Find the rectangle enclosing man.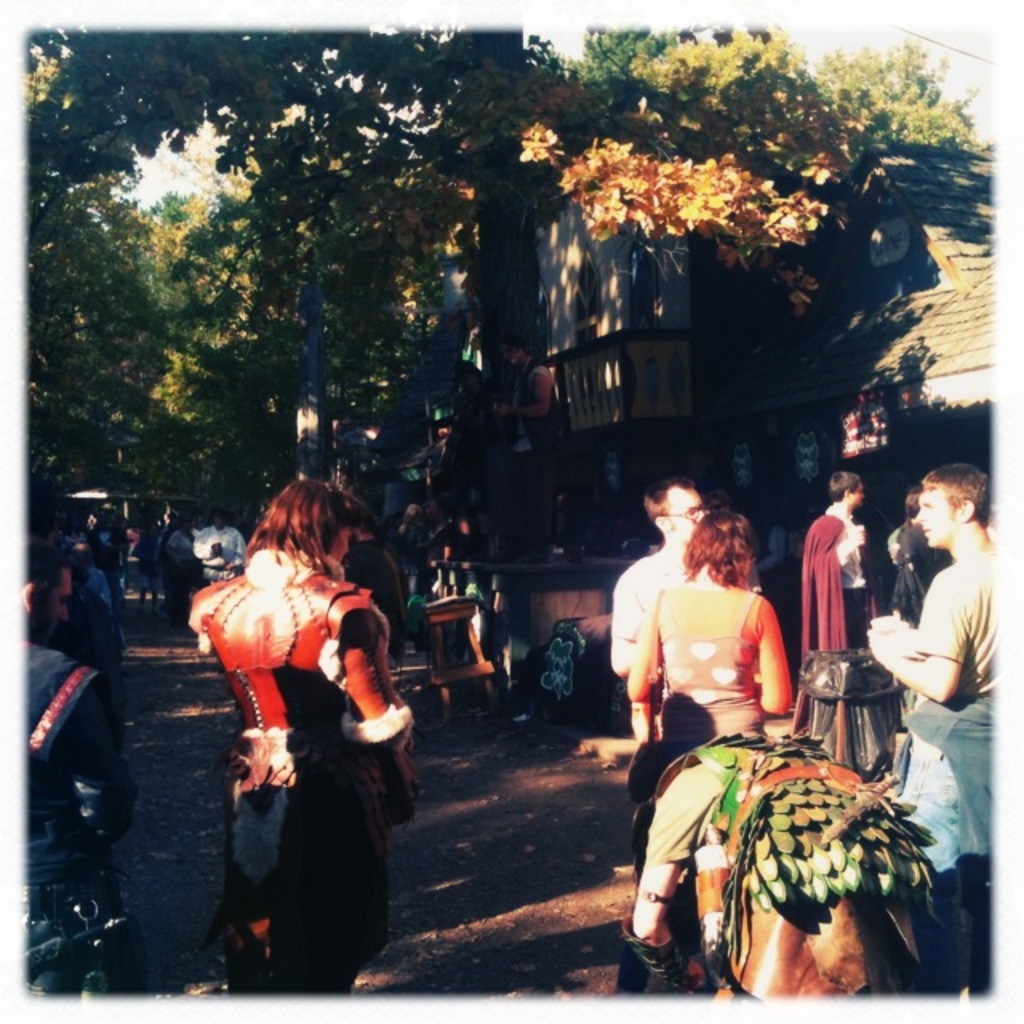
<bbox>602, 469, 714, 749</bbox>.
